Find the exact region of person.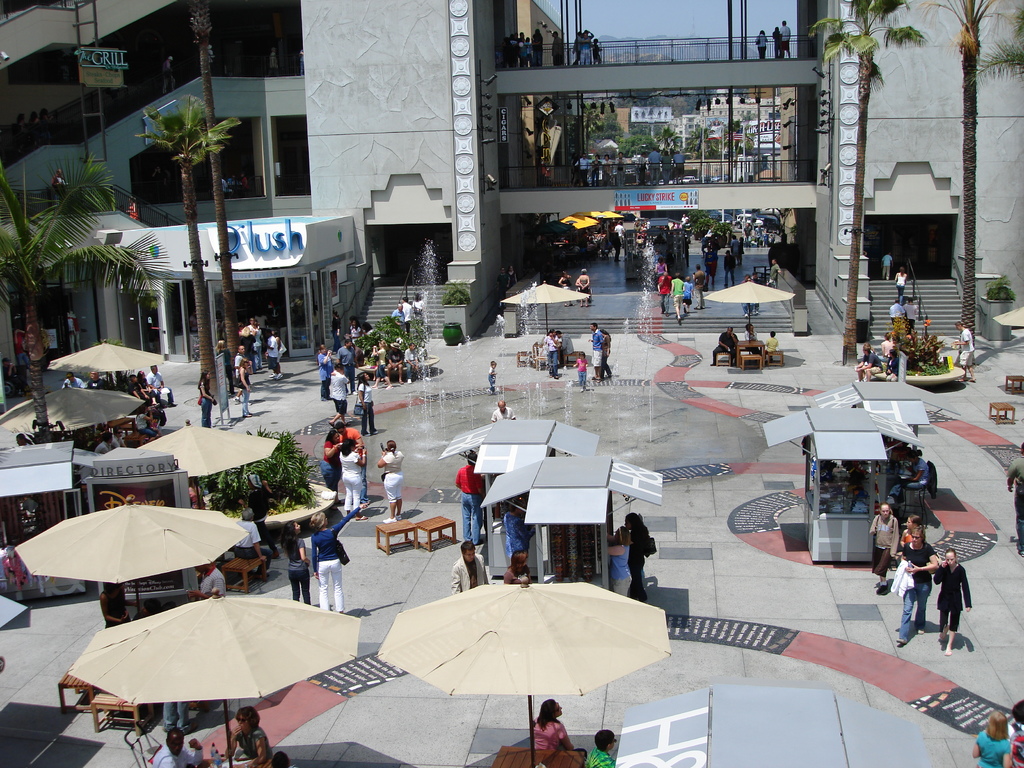
Exact region: 781 228 792 251.
